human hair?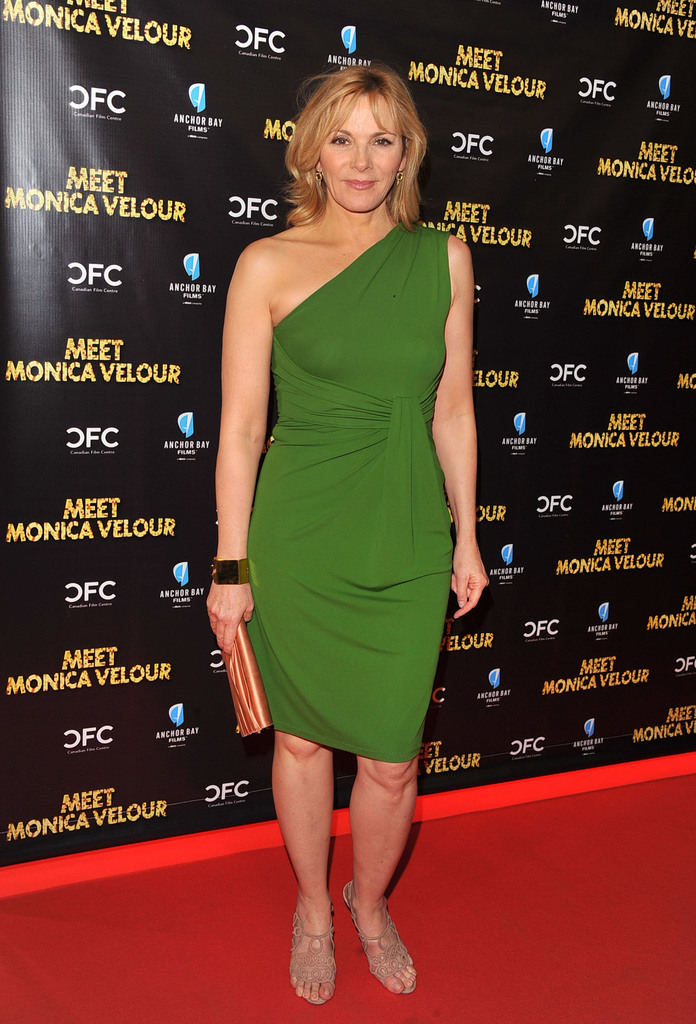
(274, 60, 428, 228)
